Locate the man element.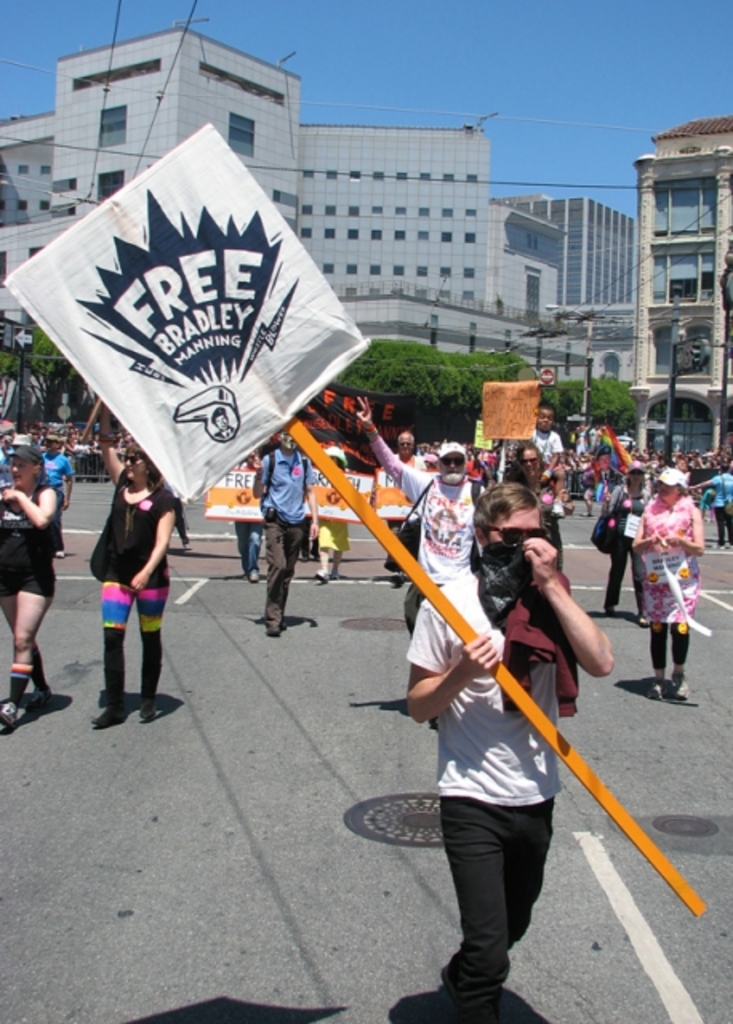
Element bbox: box=[245, 426, 317, 637].
